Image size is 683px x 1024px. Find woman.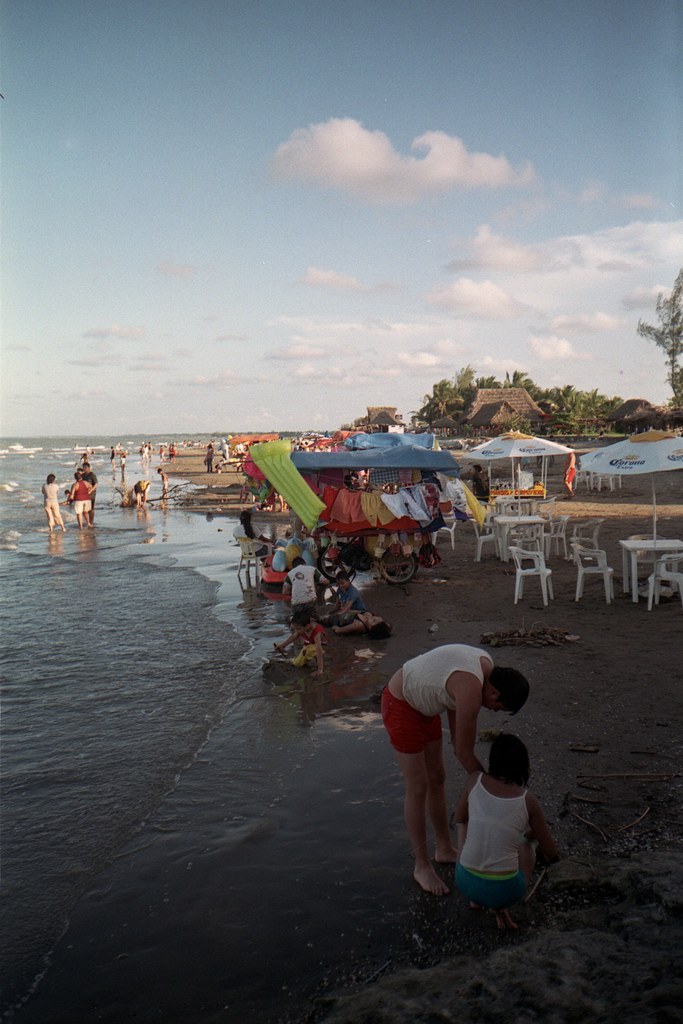
crop(302, 598, 391, 638).
